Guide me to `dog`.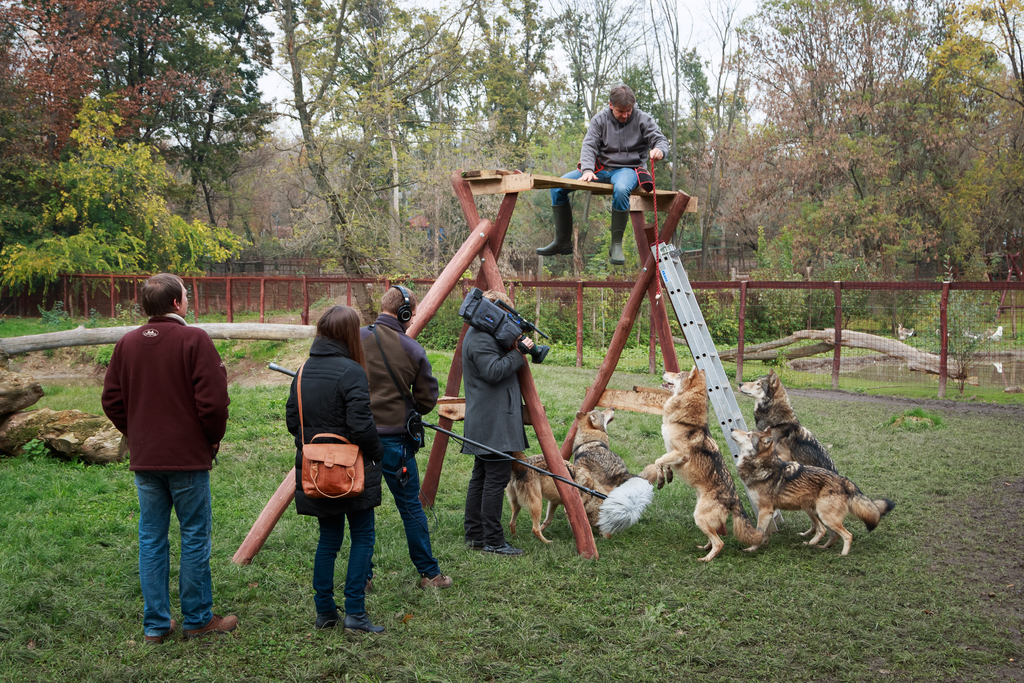
Guidance: l=578, t=406, r=657, b=548.
